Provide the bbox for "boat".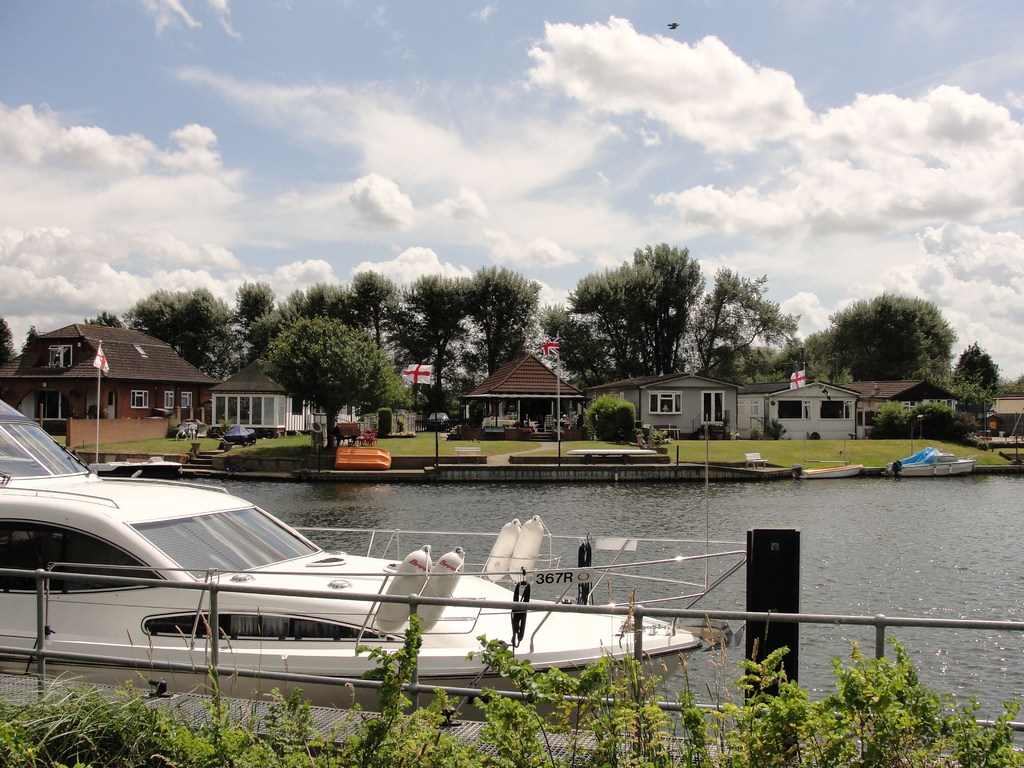
pyautogui.locateOnScreen(801, 461, 853, 482).
